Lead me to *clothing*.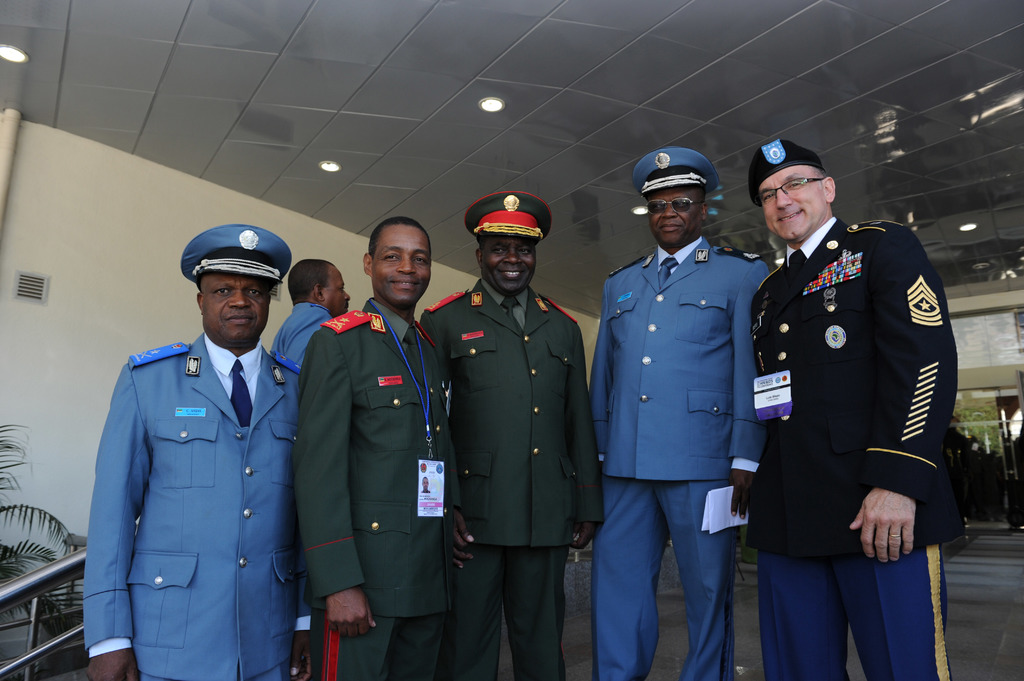
Lead to [x1=83, y1=338, x2=313, y2=680].
